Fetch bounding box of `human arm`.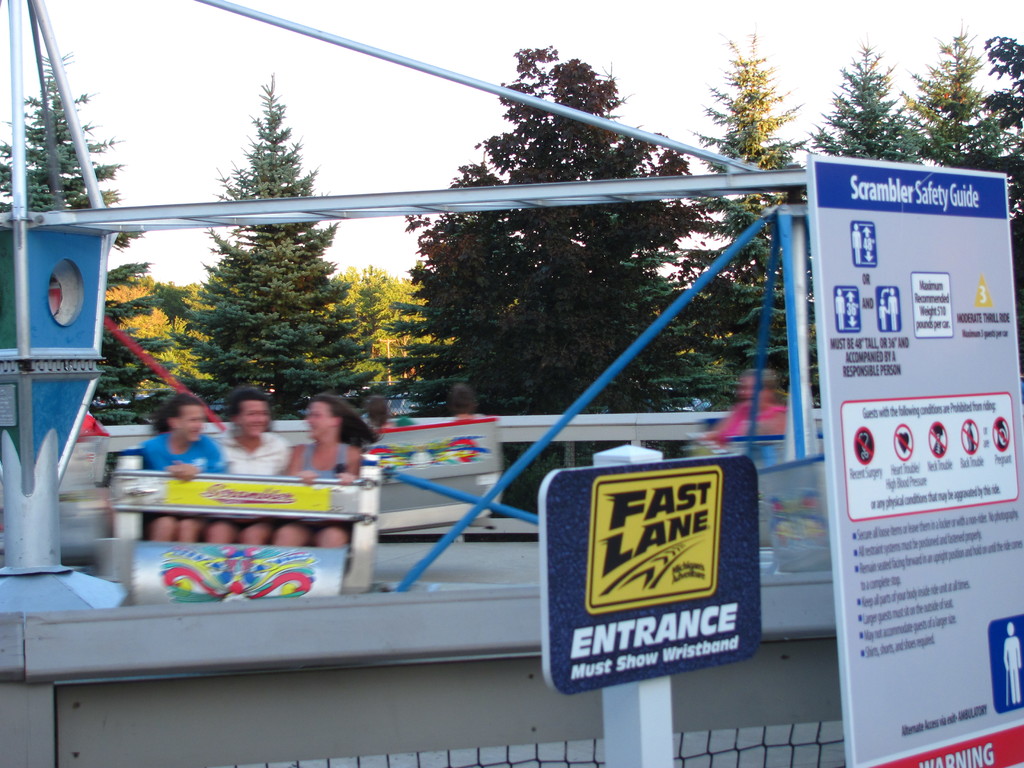
Bbox: [x1=335, y1=450, x2=360, y2=483].
